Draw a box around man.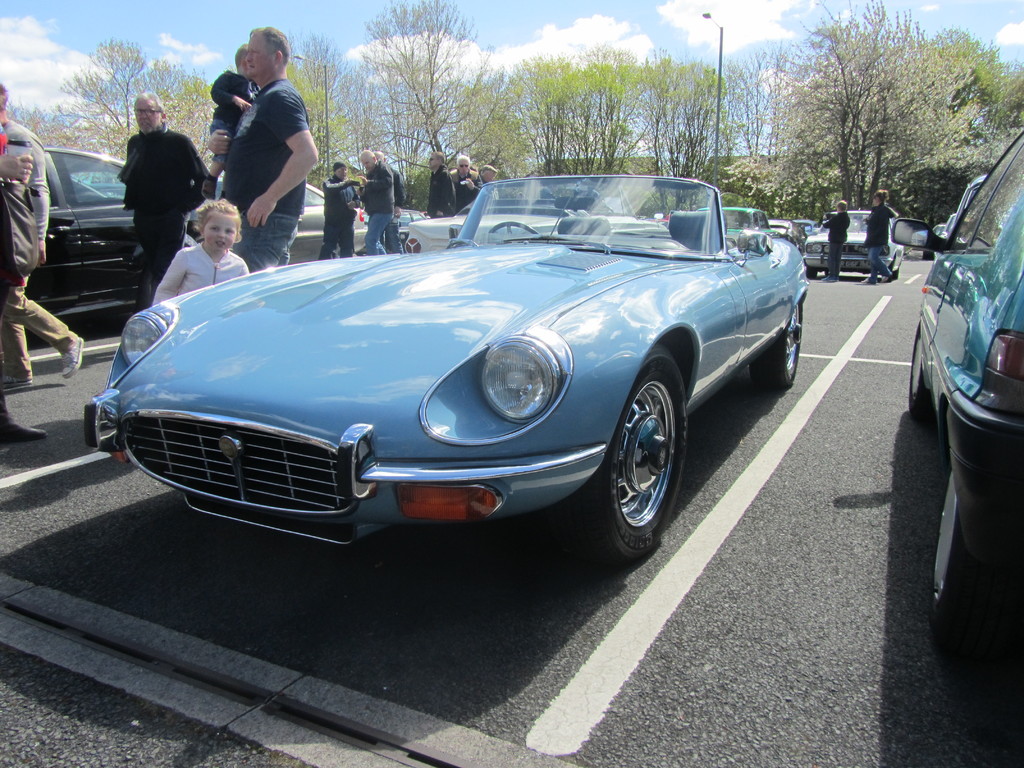
region(477, 163, 497, 200).
